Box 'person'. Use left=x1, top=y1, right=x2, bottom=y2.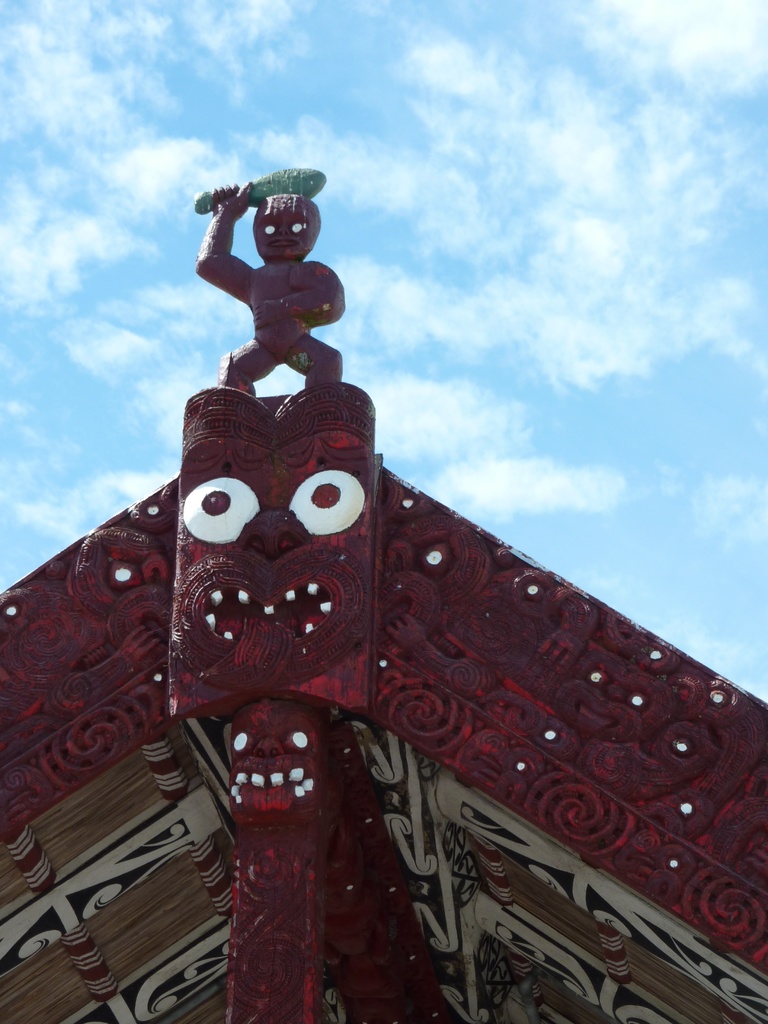
left=189, top=165, right=352, bottom=404.
